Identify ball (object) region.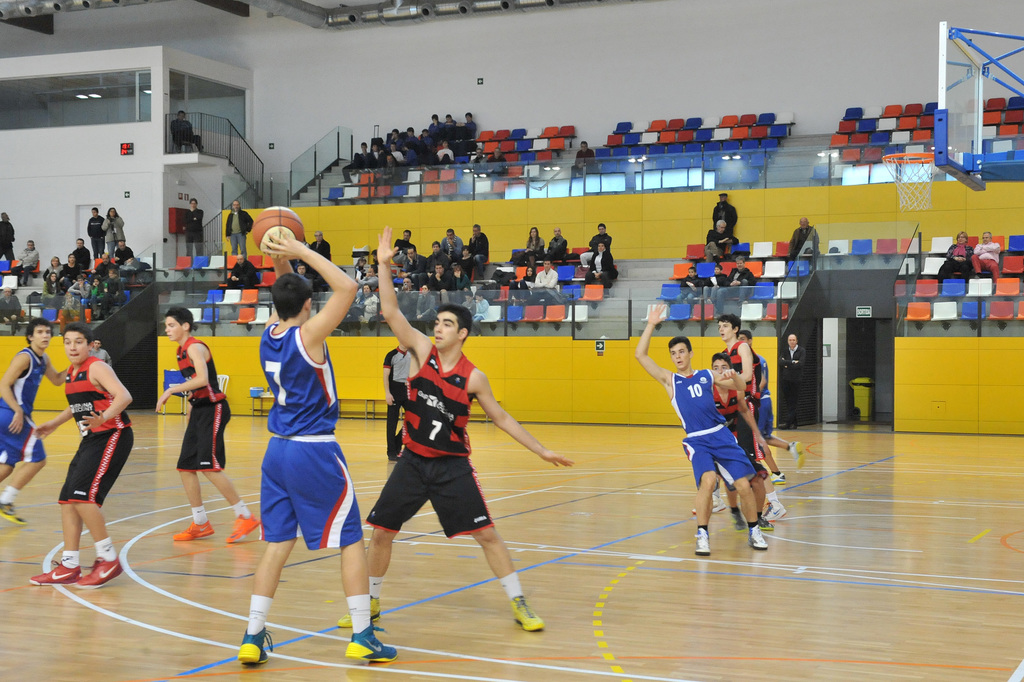
Region: {"x1": 252, "y1": 207, "x2": 308, "y2": 257}.
